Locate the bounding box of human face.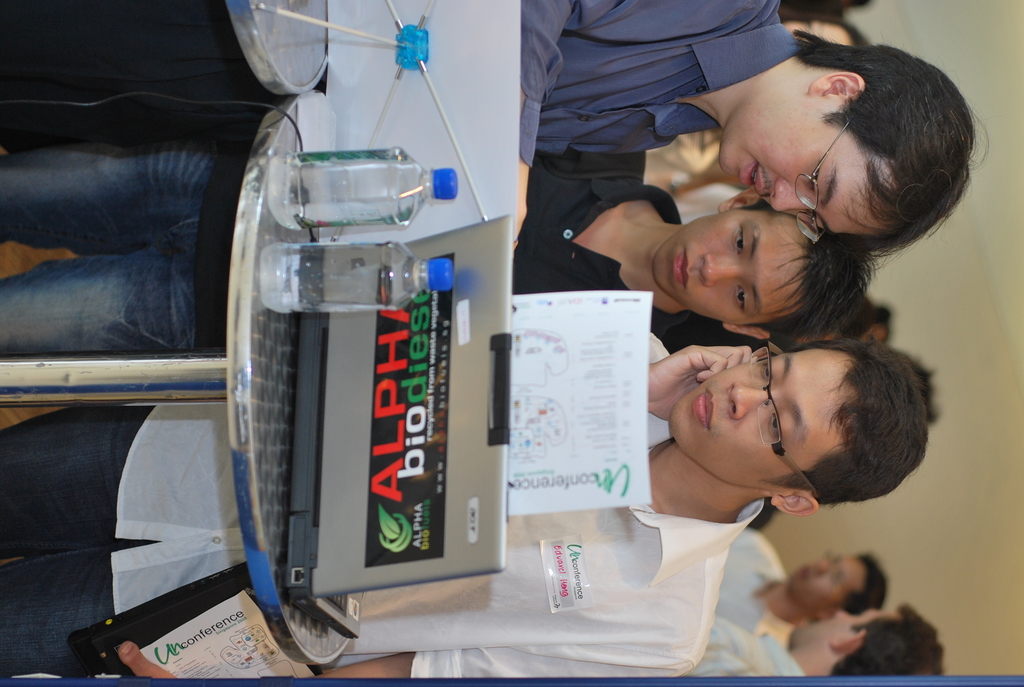
Bounding box: x1=788, y1=553, x2=870, y2=612.
